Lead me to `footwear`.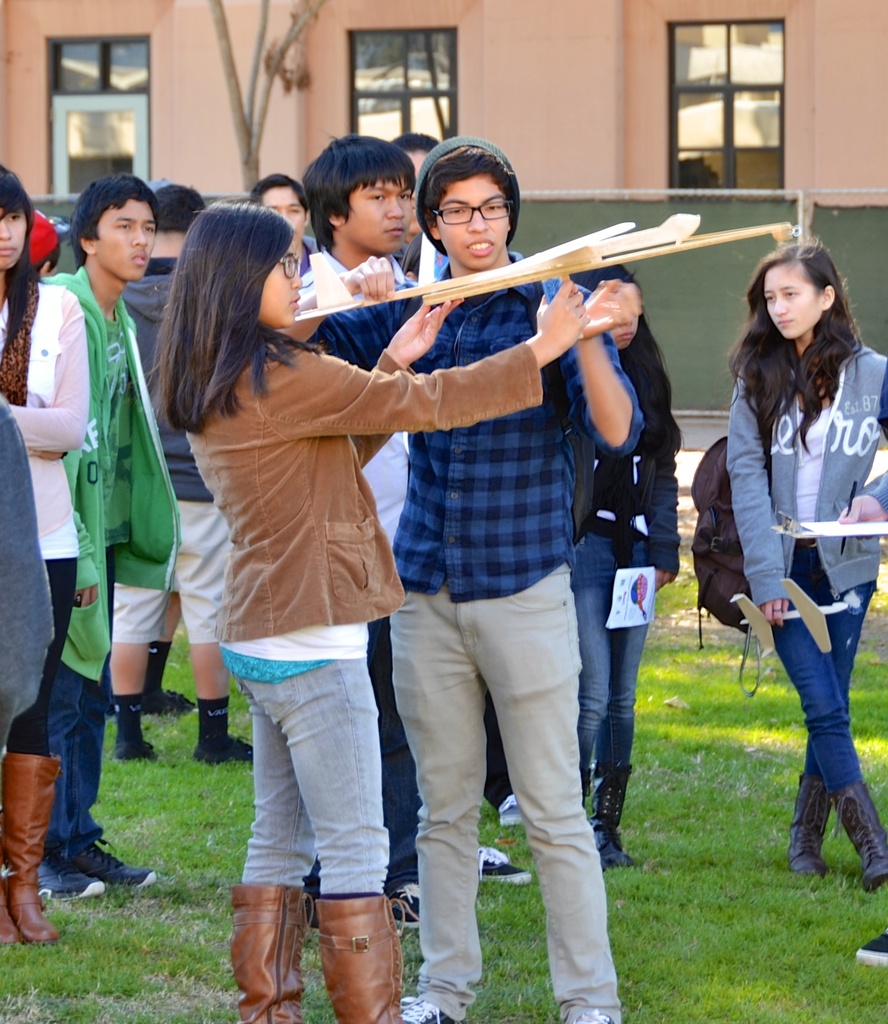
Lead to box(311, 890, 404, 1023).
